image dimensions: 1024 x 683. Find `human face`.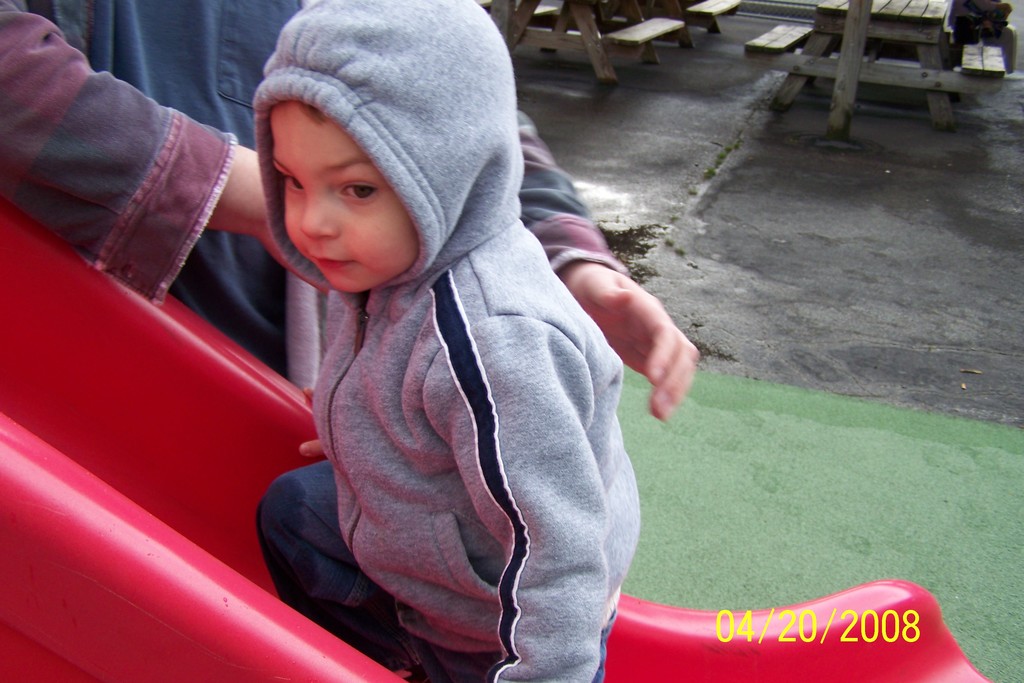
Rect(270, 108, 417, 294).
